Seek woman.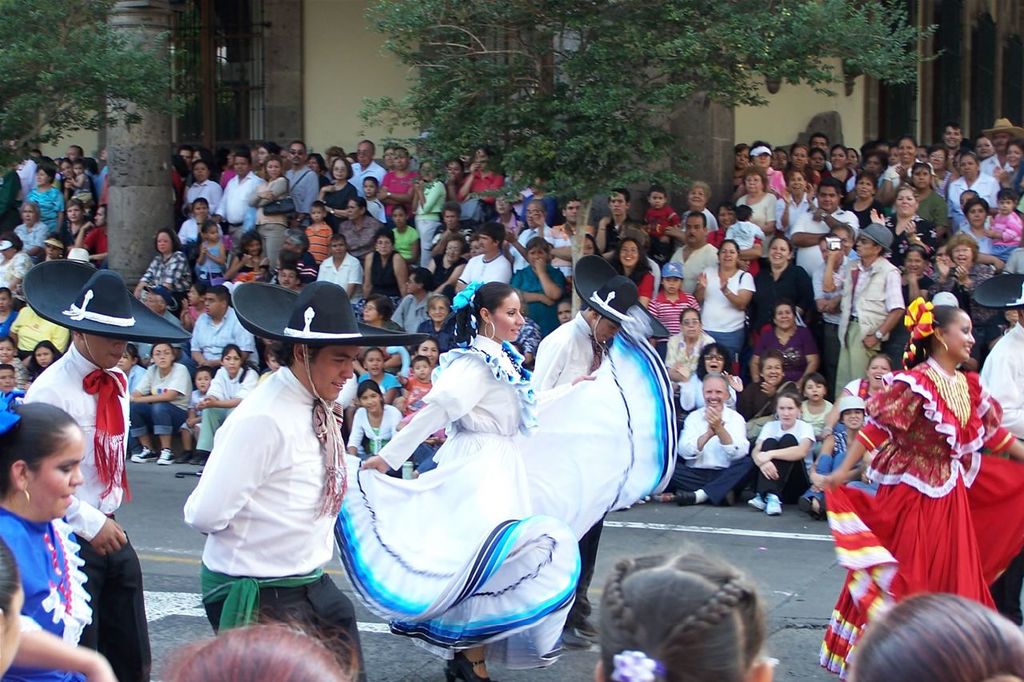
left=29, top=162, right=68, bottom=234.
